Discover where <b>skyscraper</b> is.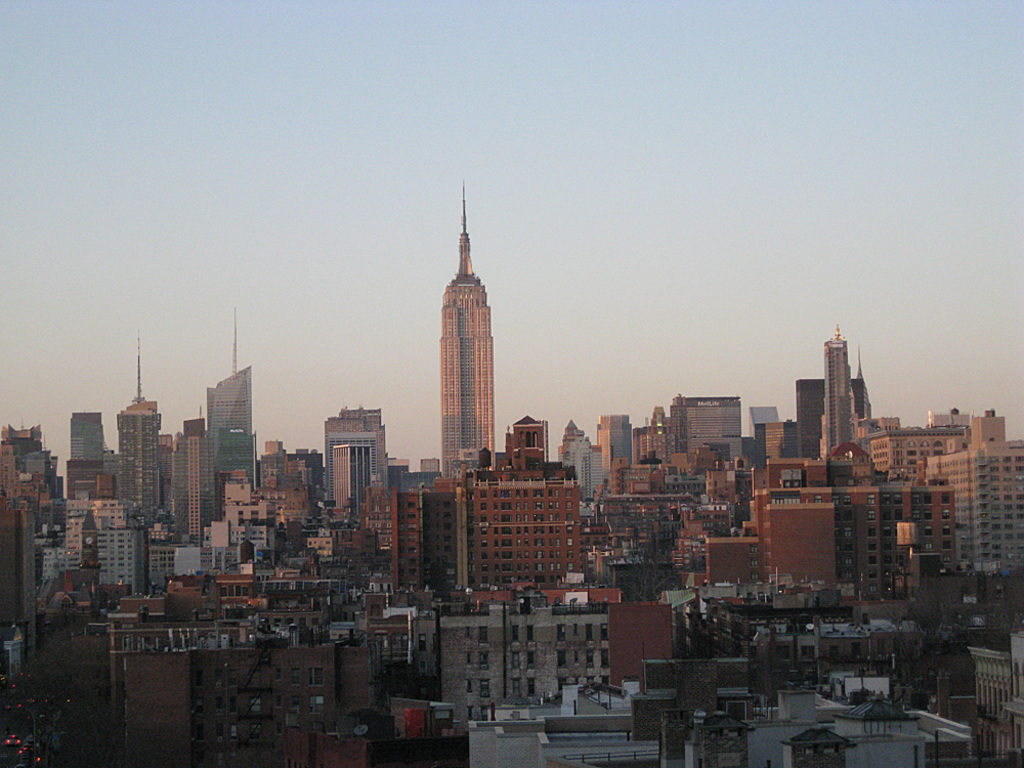
Discovered at <region>445, 181, 493, 478</region>.
